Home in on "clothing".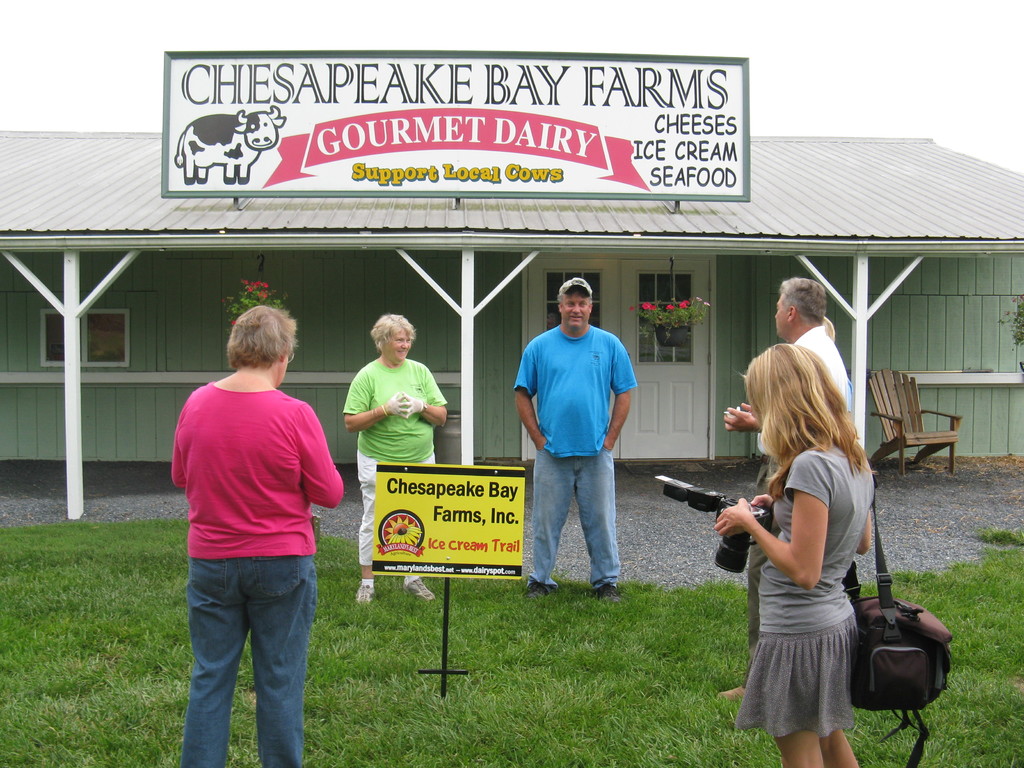
Homed in at bbox=(503, 316, 622, 593).
